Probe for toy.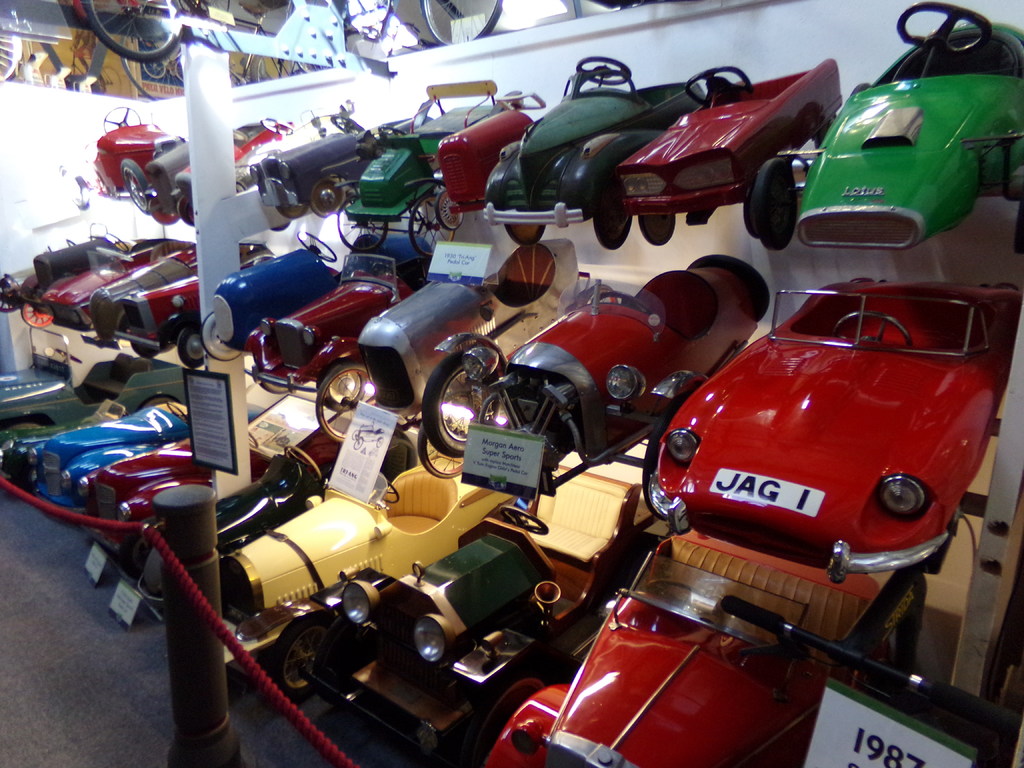
Probe result: 198, 230, 346, 363.
